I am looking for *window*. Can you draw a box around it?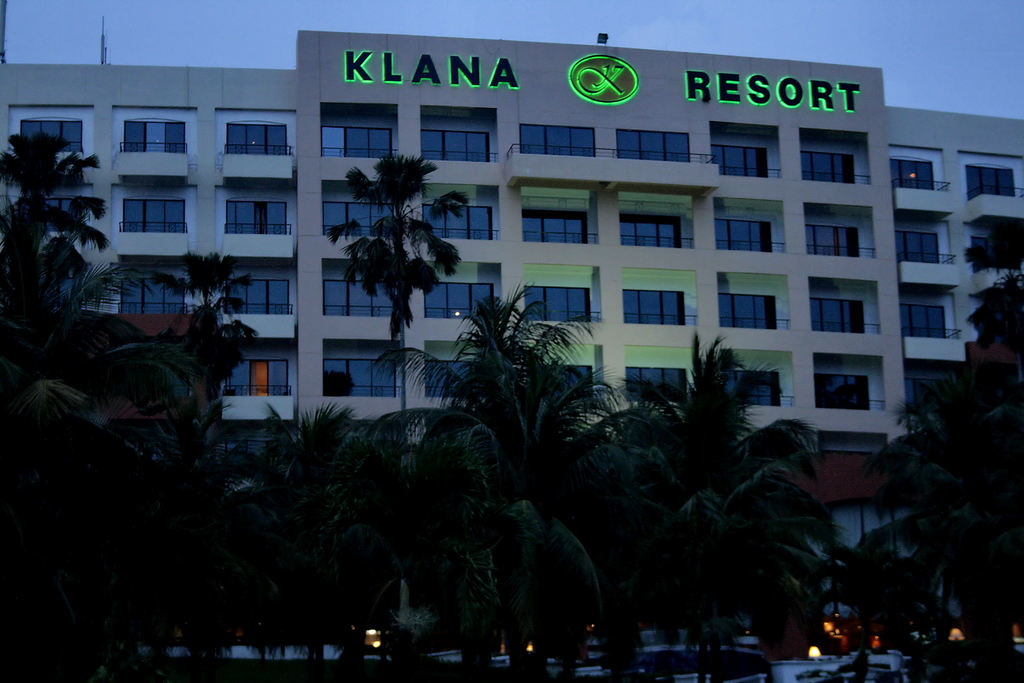
Sure, the bounding box is x1=538, y1=368, x2=595, y2=406.
